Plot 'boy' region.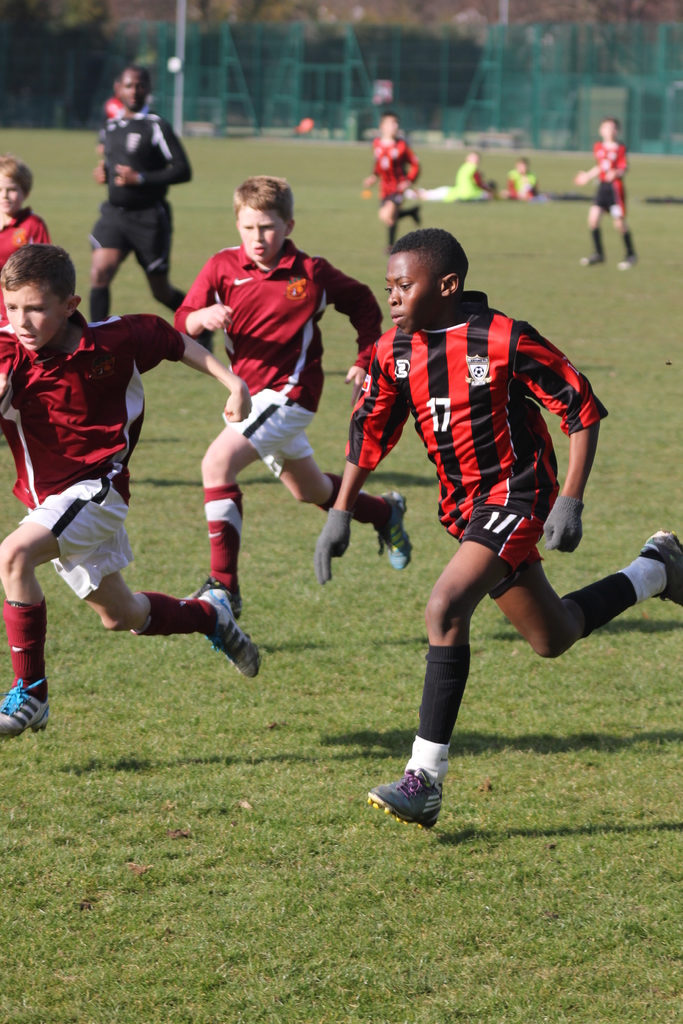
Plotted at <region>511, 155, 539, 204</region>.
